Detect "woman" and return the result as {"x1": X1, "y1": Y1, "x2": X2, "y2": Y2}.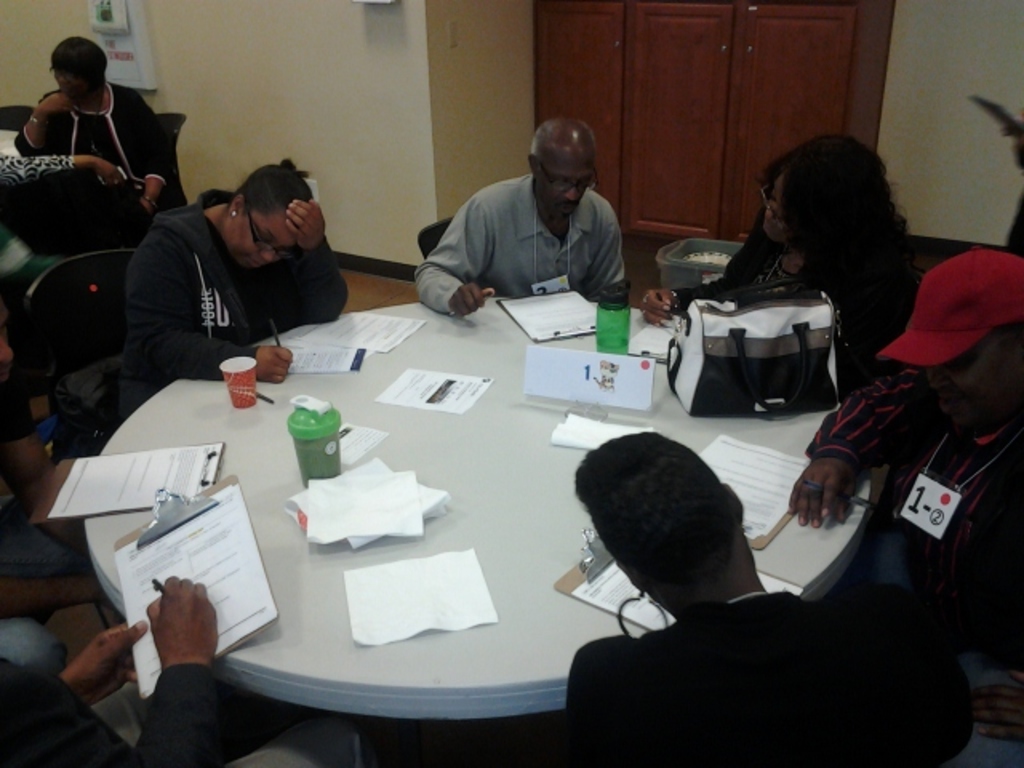
{"x1": 563, "y1": 427, "x2": 883, "y2": 766}.
